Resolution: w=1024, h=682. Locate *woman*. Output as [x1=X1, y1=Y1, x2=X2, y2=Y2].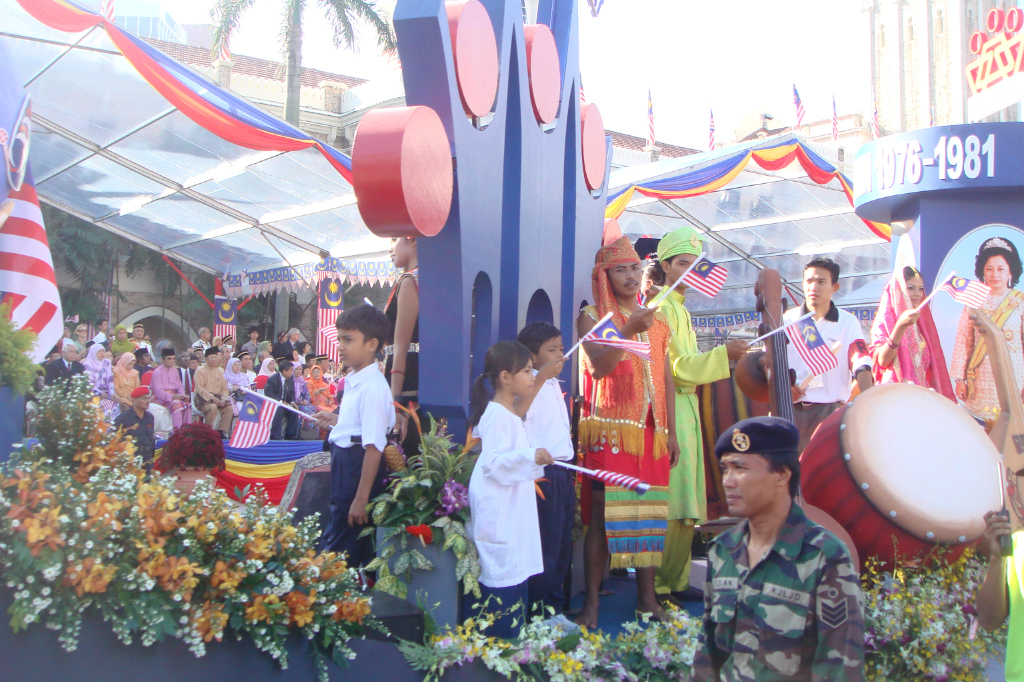
[x1=77, y1=340, x2=120, y2=423].
